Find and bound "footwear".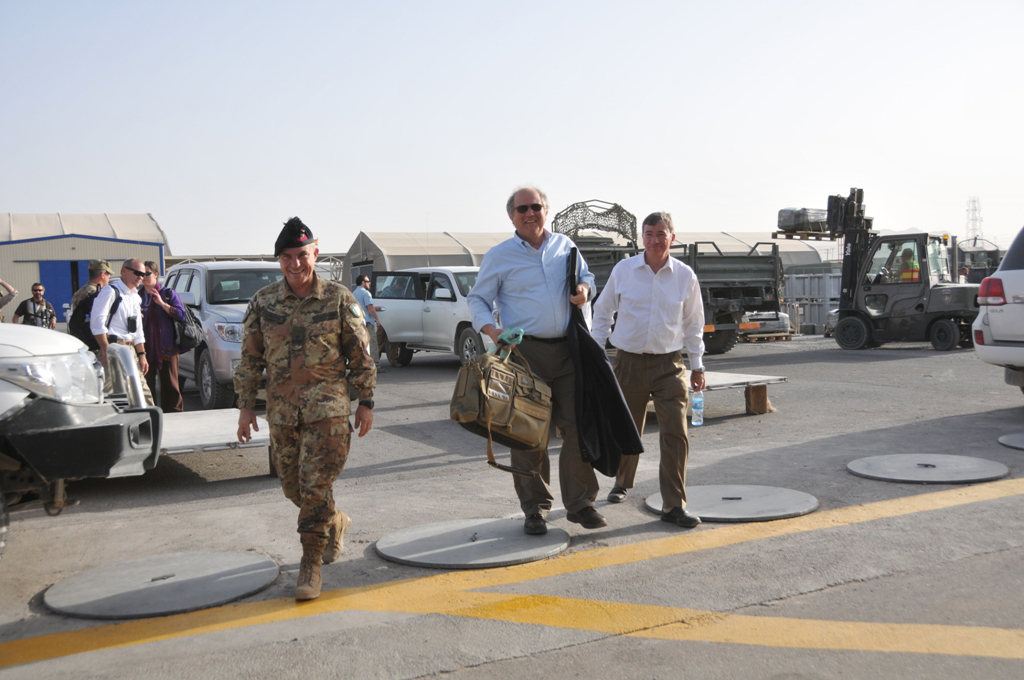
Bound: left=606, top=483, right=629, bottom=506.
